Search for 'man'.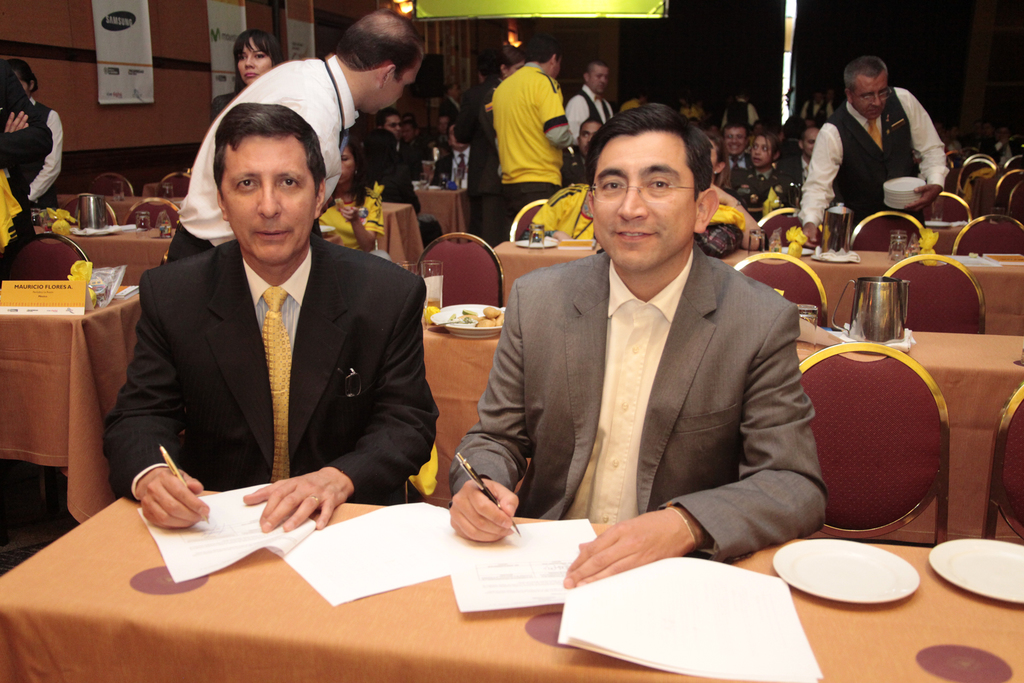
Found at l=373, t=108, r=427, b=185.
